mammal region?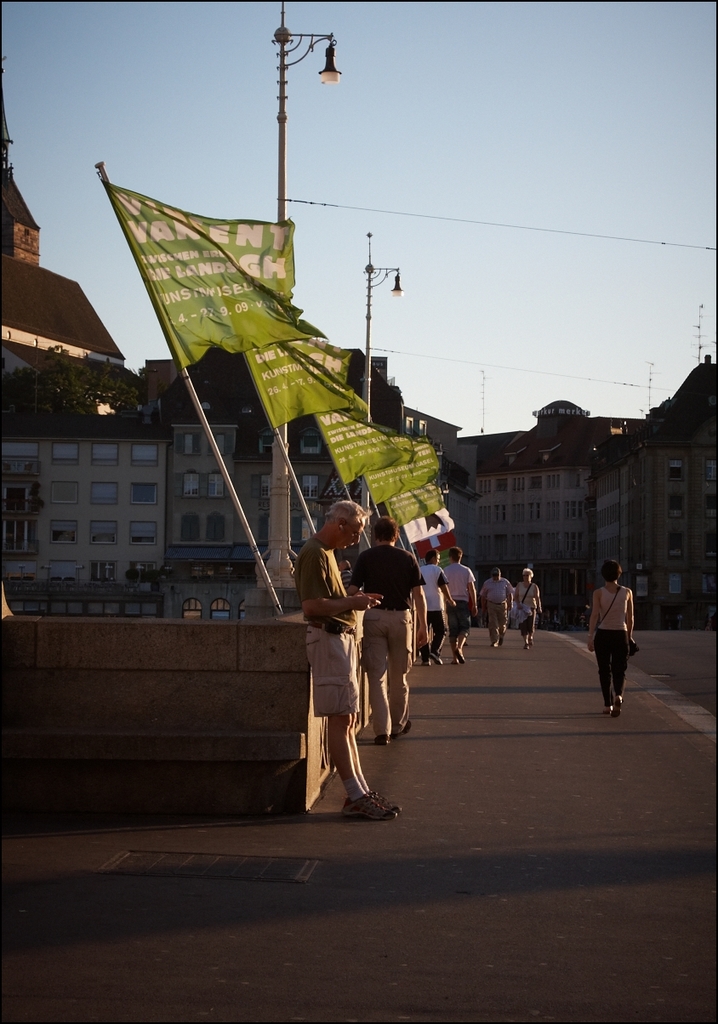
[left=350, top=512, right=430, bottom=743]
